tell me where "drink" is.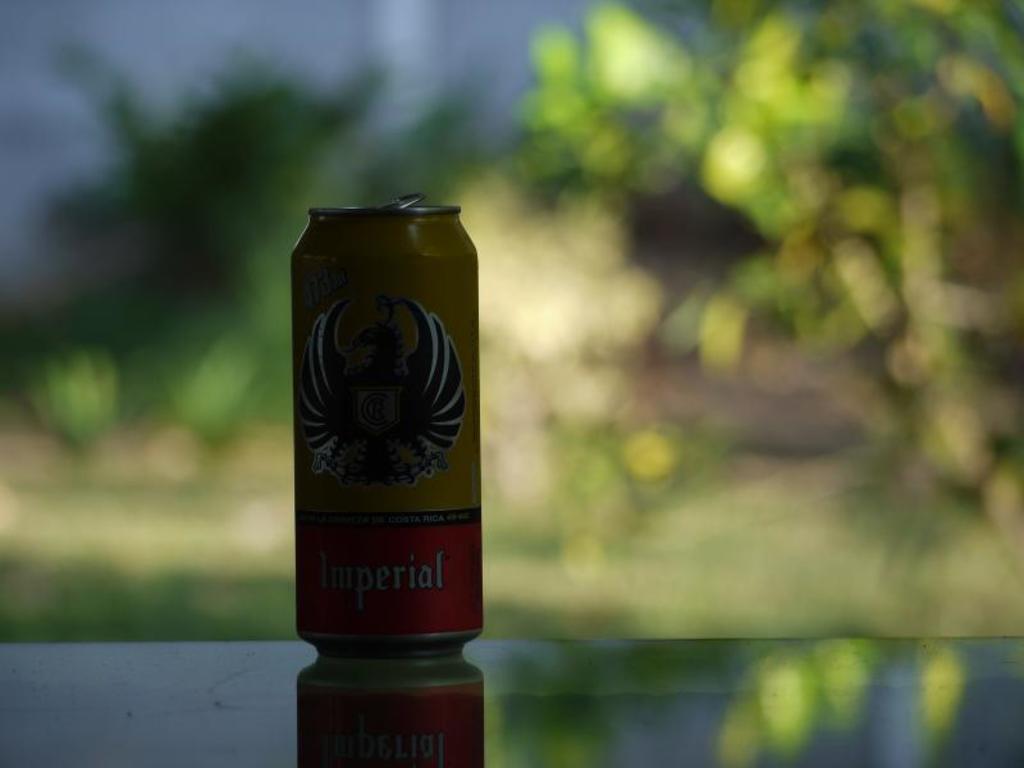
"drink" is at left=296, top=192, right=481, bottom=659.
